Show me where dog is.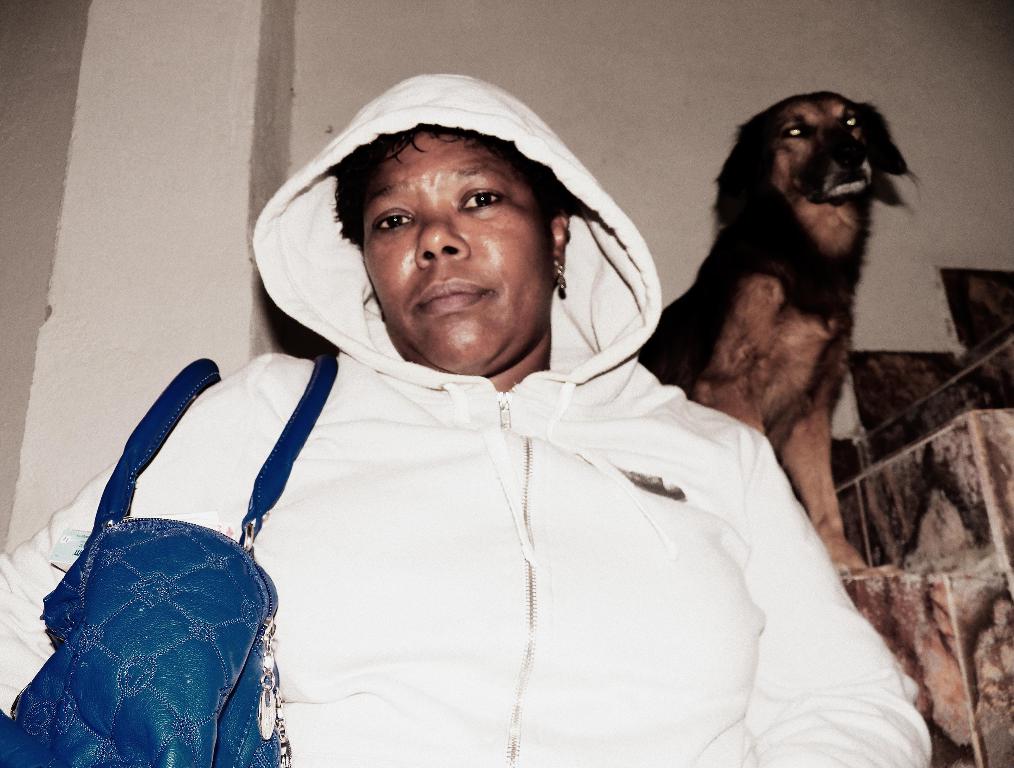
dog is at x1=641, y1=91, x2=928, y2=575.
